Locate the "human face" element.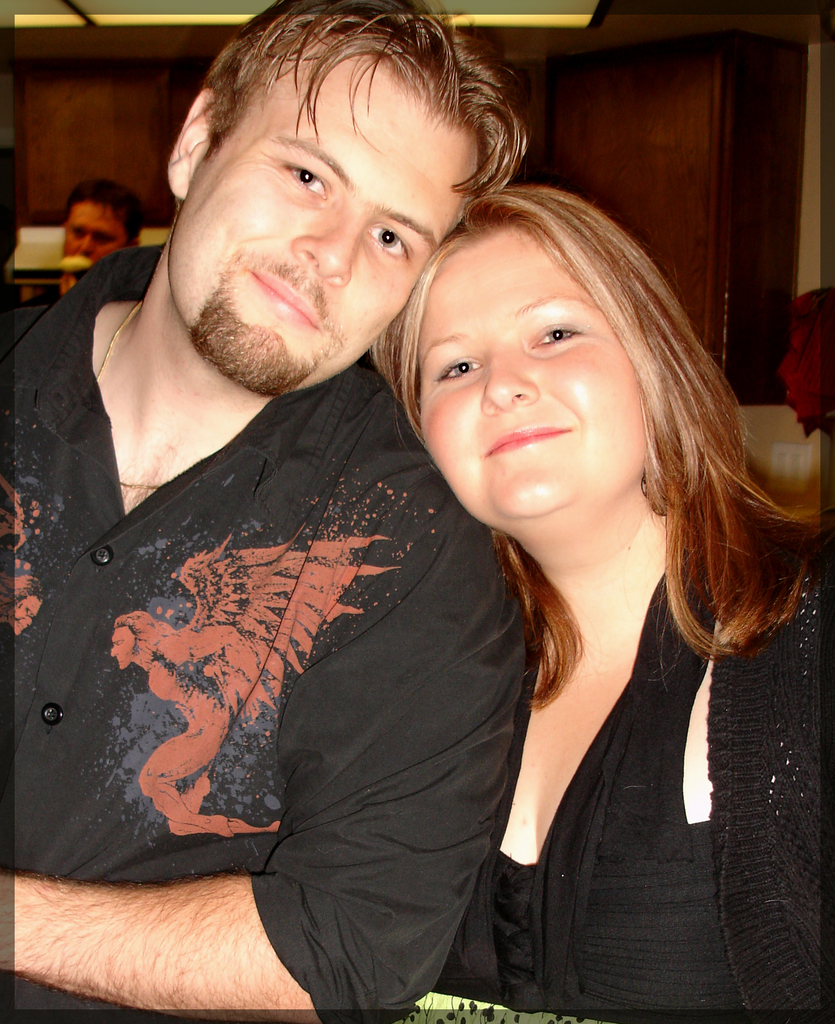
Element bbox: region(410, 237, 653, 529).
